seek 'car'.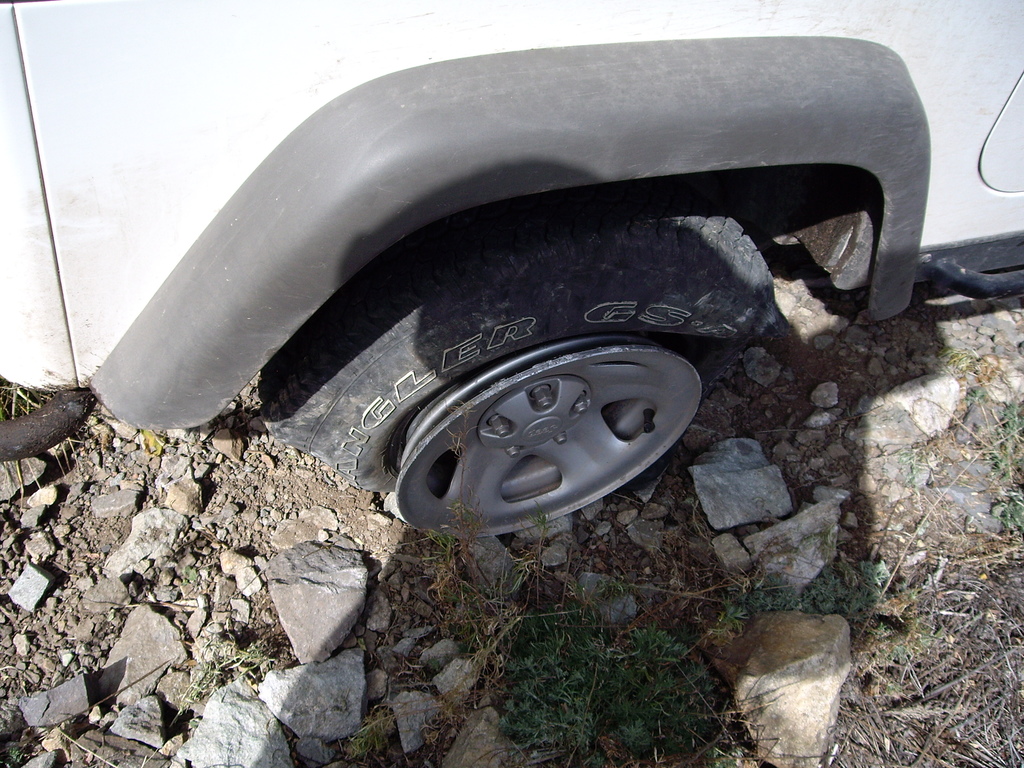
0, 0, 1023, 540.
